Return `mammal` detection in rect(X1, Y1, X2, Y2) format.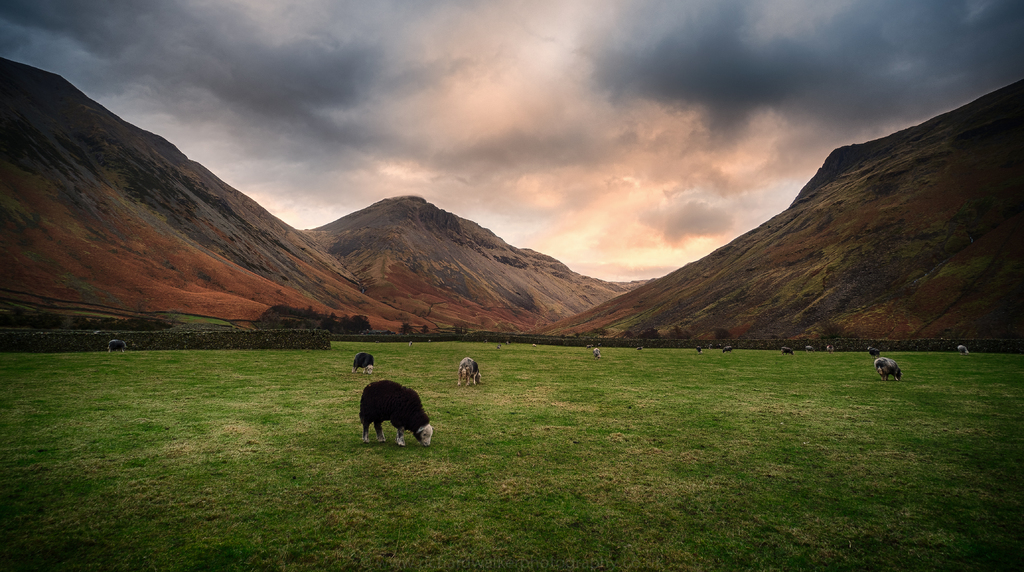
rect(635, 346, 641, 350).
